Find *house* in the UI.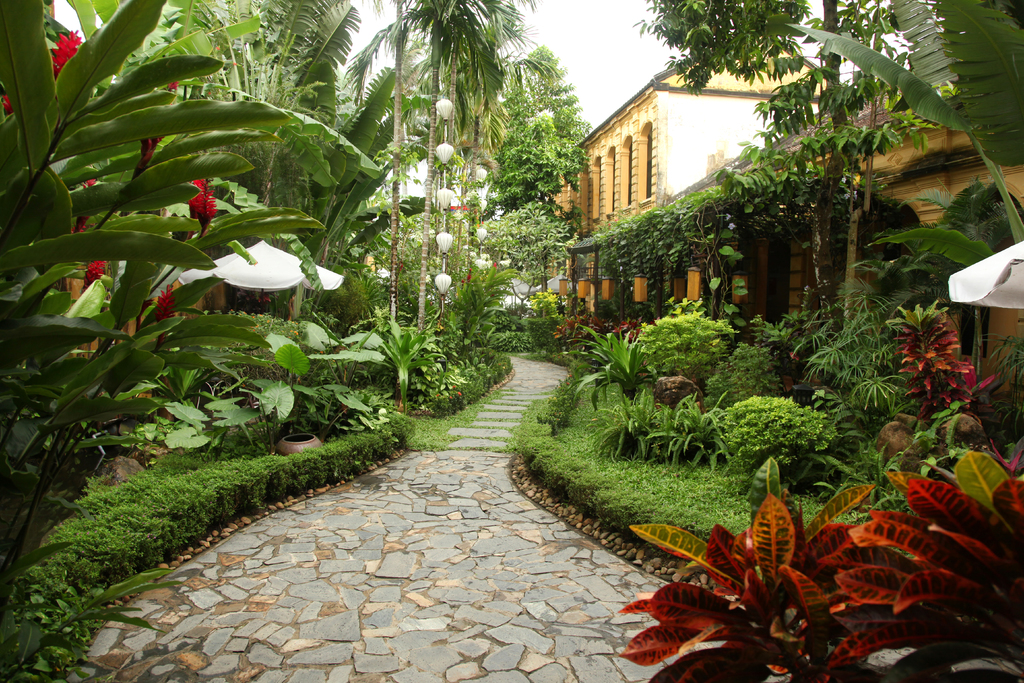
UI element at <bbox>555, 44, 855, 320</bbox>.
